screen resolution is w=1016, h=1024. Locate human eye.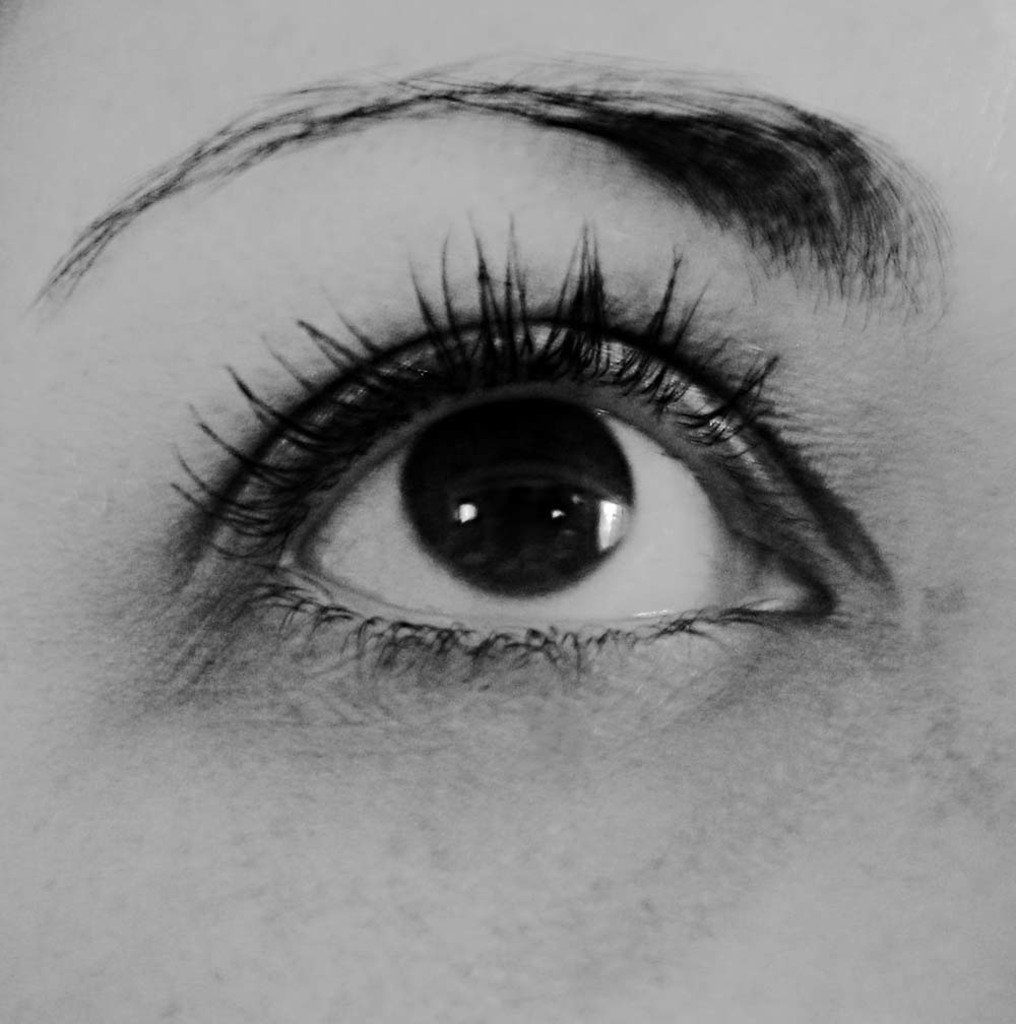
box(118, 214, 879, 711).
